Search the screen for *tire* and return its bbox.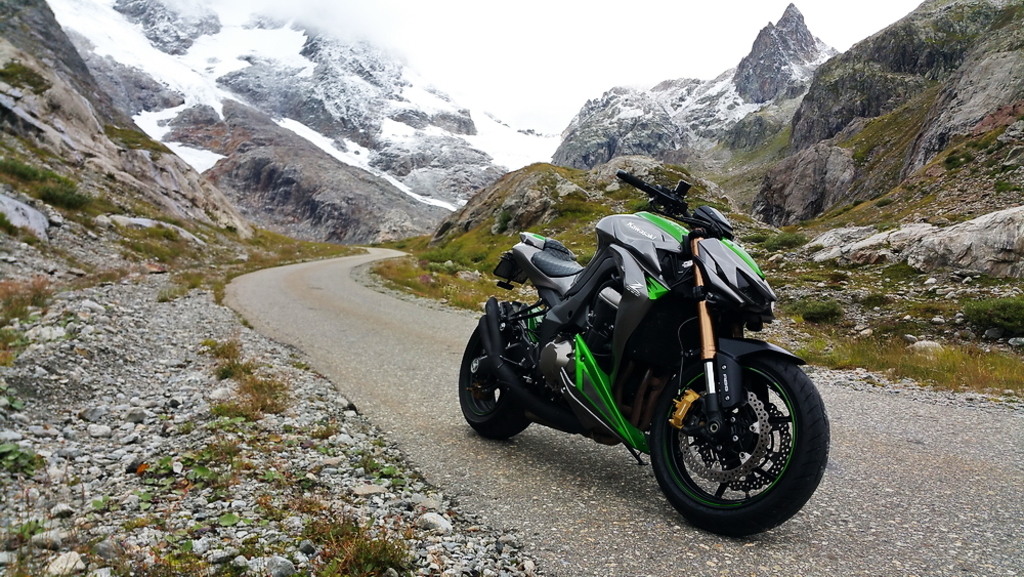
Found: rect(461, 333, 524, 440).
